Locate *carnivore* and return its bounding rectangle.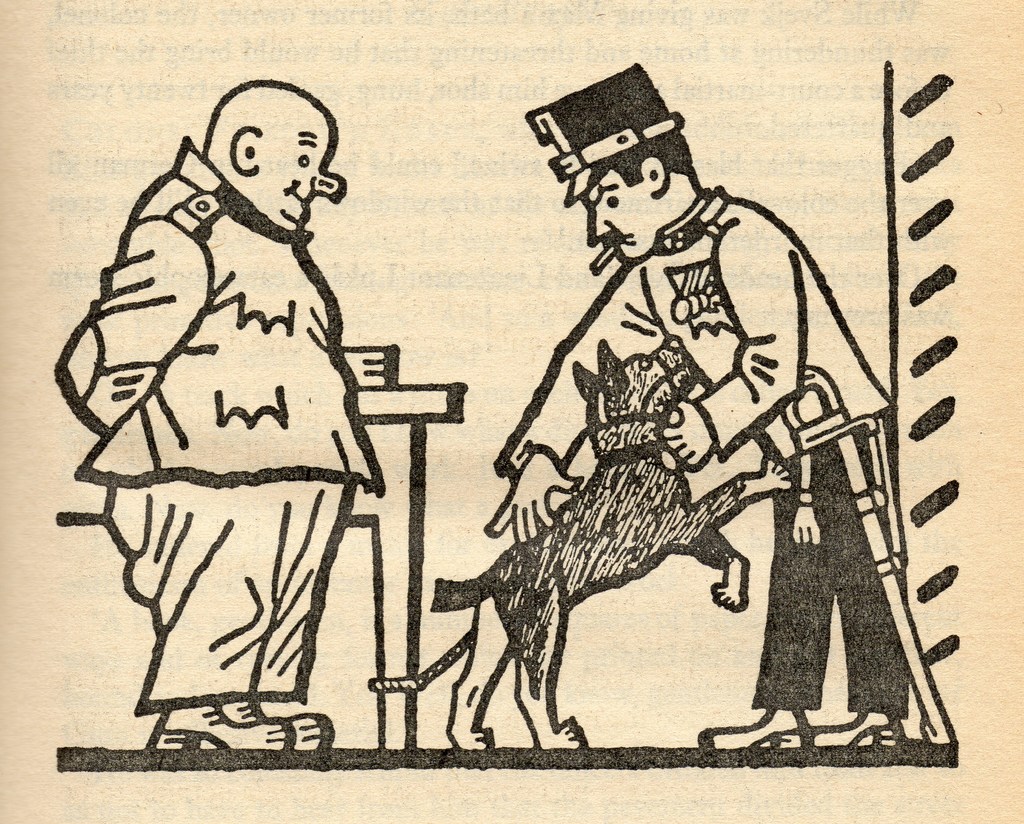
423/332/797/757.
